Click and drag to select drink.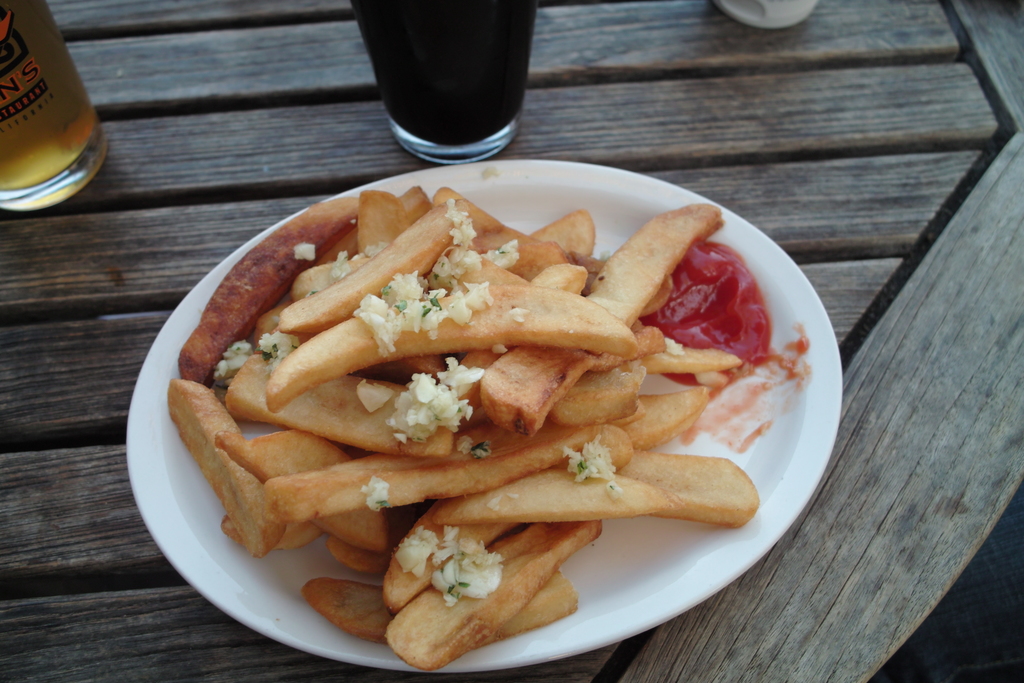
Selection: x1=0, y1=0, x2=97, y2=189.
